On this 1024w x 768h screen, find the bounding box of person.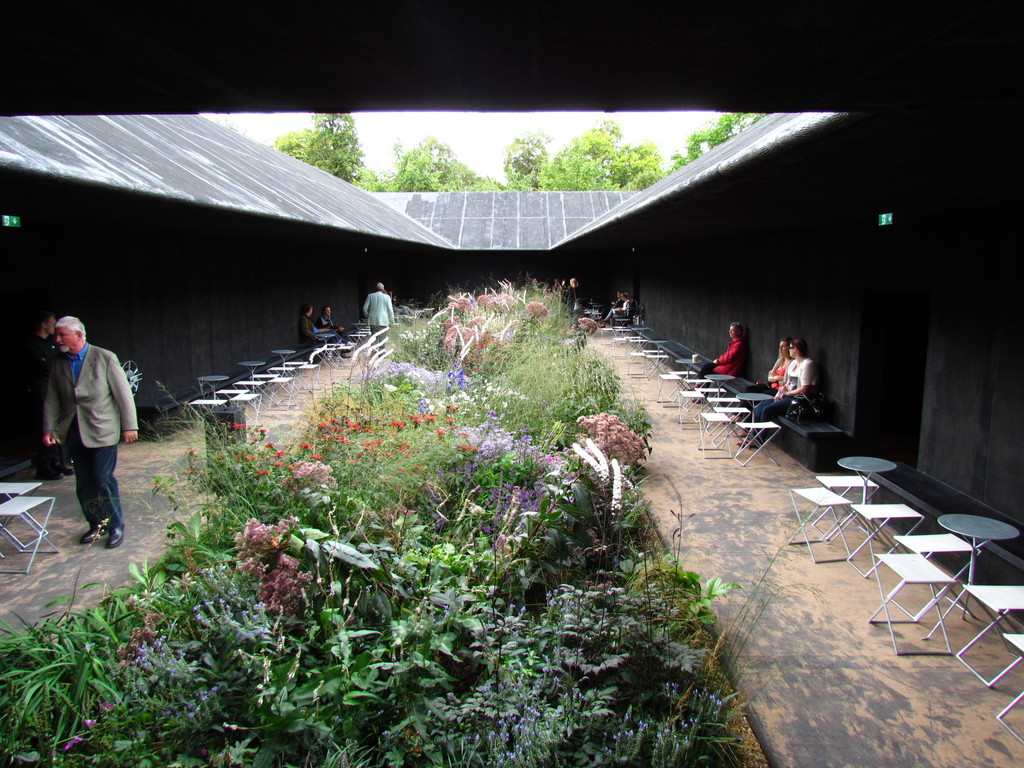
Bounding box: bbox(742, 338, 819, 450).
